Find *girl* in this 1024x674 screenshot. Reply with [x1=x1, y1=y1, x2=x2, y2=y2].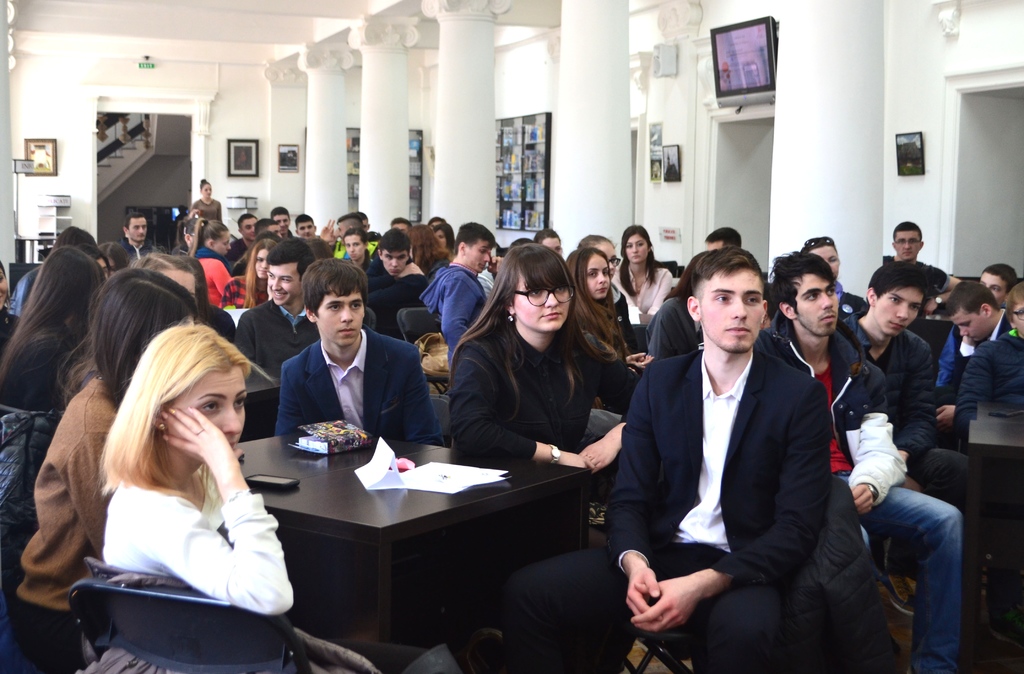
[x1=566, y1=247, x2=652, y2=372].
